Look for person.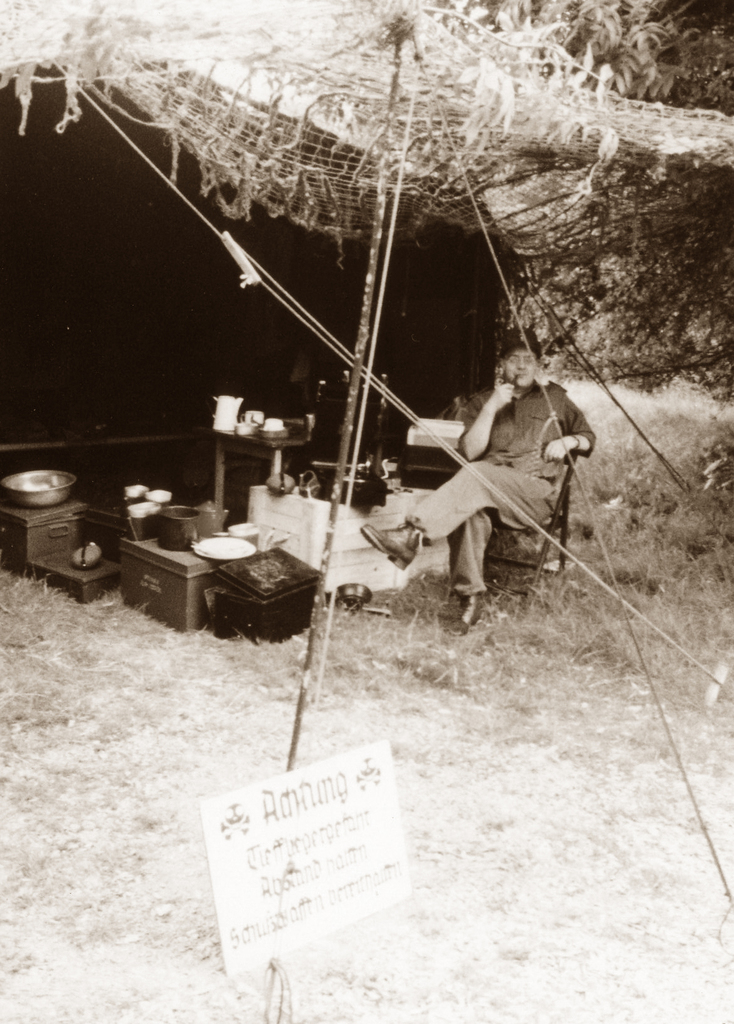
Found: {"x1": 418, "y1": 321, "x2": 588, "y2": 618}.
